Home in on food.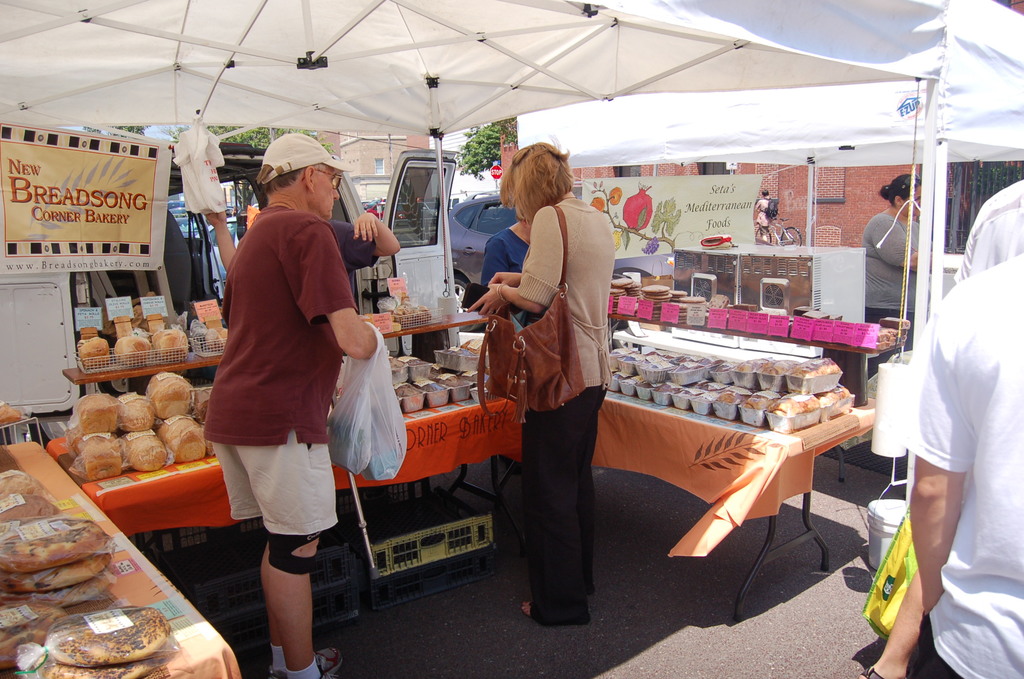
Homed in at 724:347:767:387.
